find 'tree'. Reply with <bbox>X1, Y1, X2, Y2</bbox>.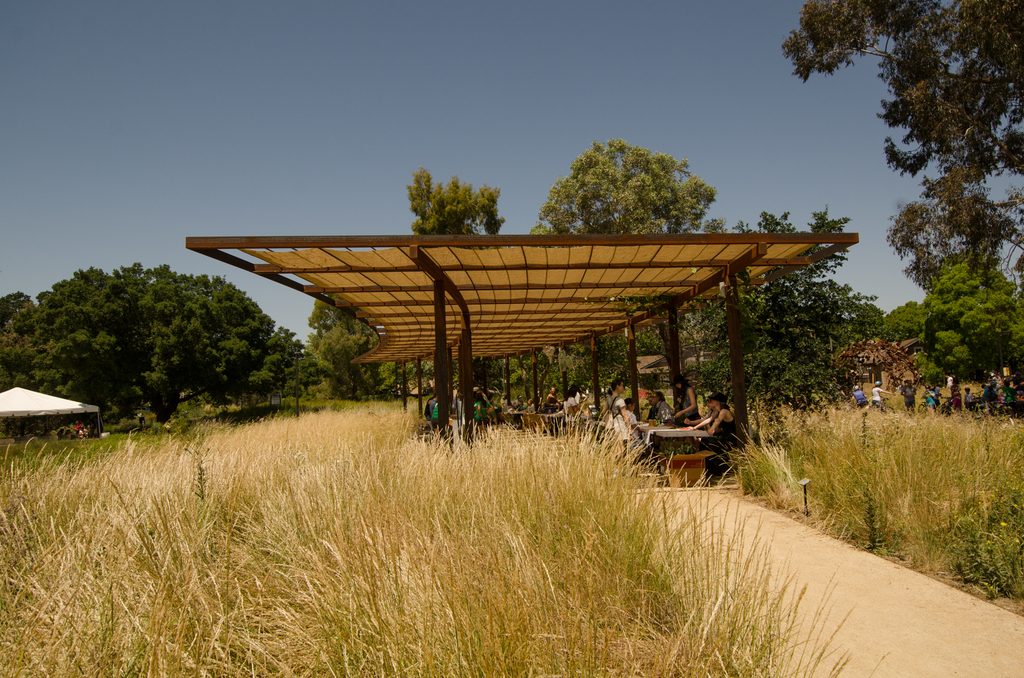
<bbox>300, 284, 399, 407</bbox>.
